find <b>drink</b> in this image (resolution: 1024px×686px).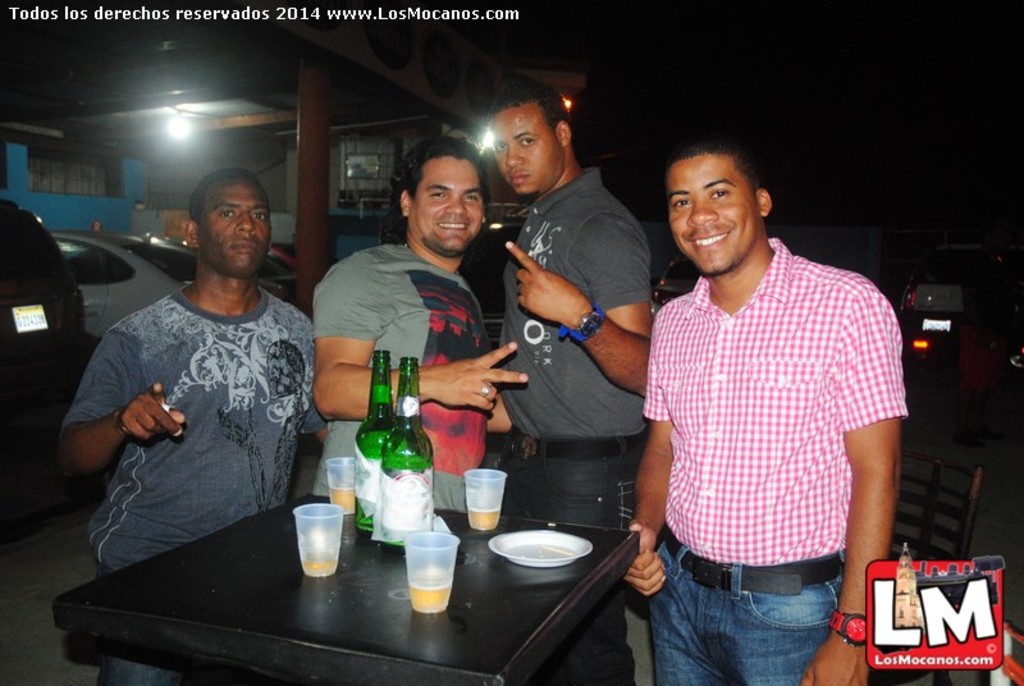
<box>325,488,356,514</box>.
